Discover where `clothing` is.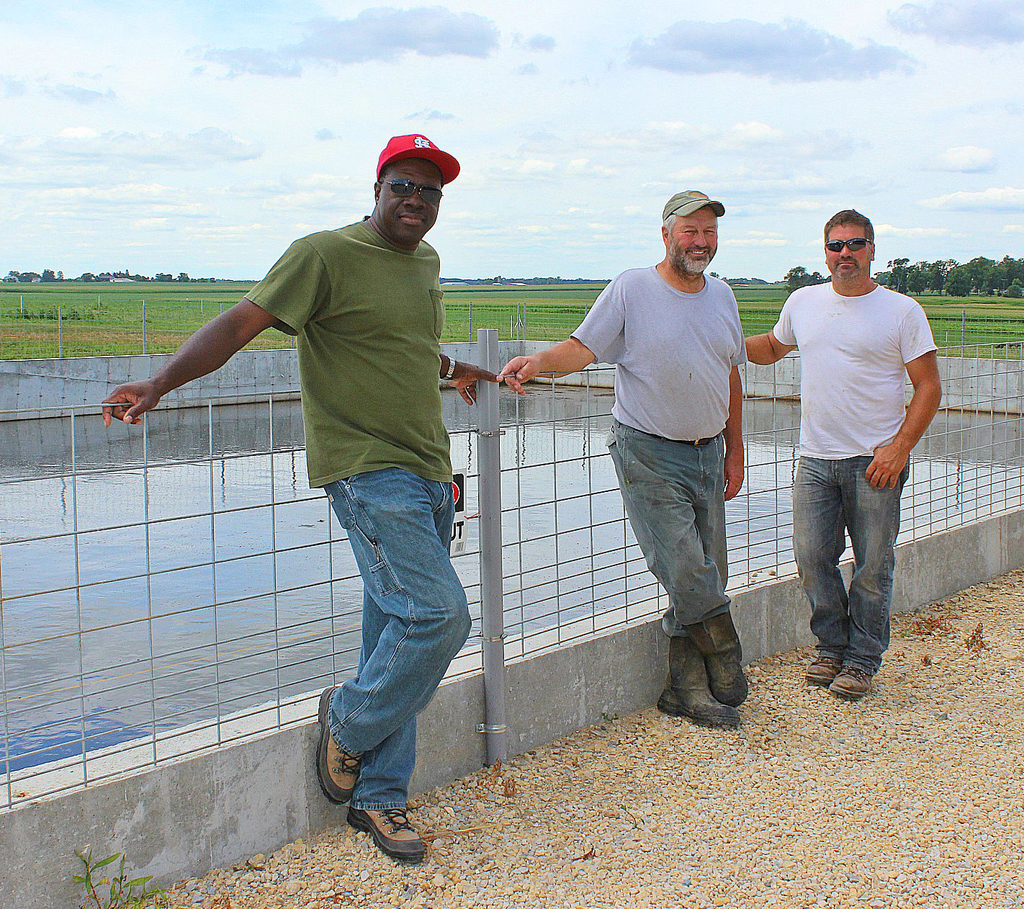
Discovered at pyautogui.locateOnScreen(572, 260, 750, 638).
